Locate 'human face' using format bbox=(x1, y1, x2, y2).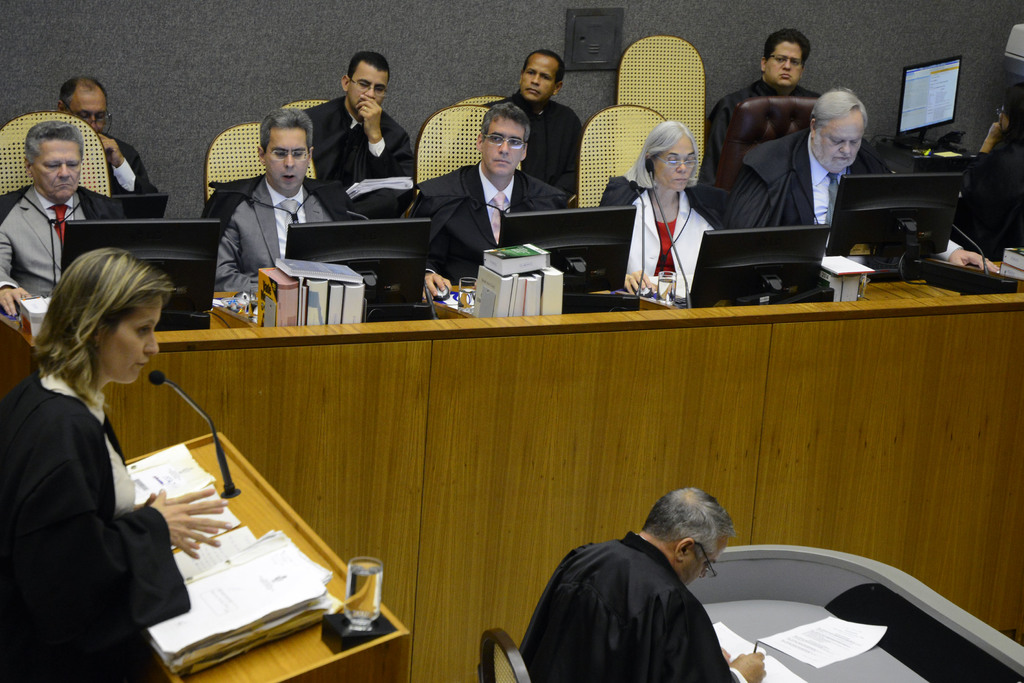
bbox=(654, 138, 694, 192).
